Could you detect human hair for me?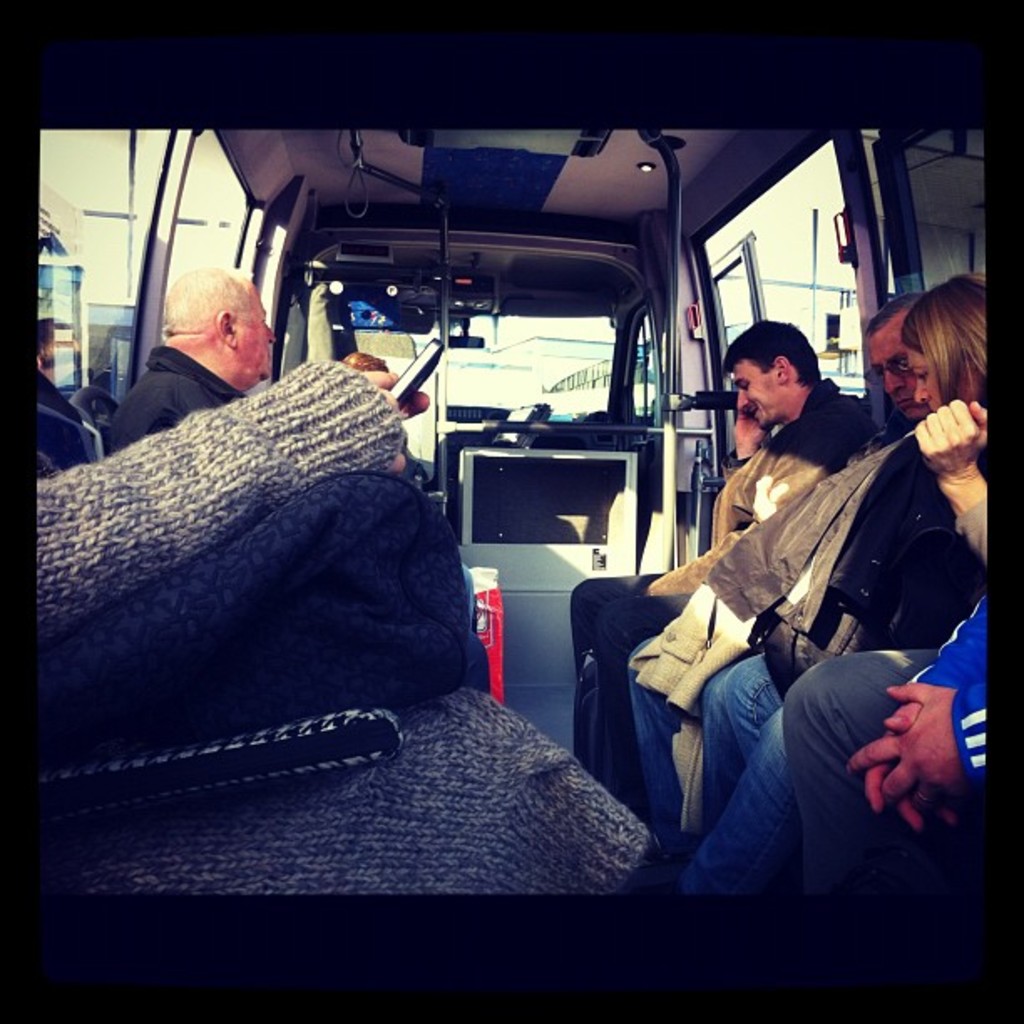
Detection result: bbox=[902, 274, 987, 417].
